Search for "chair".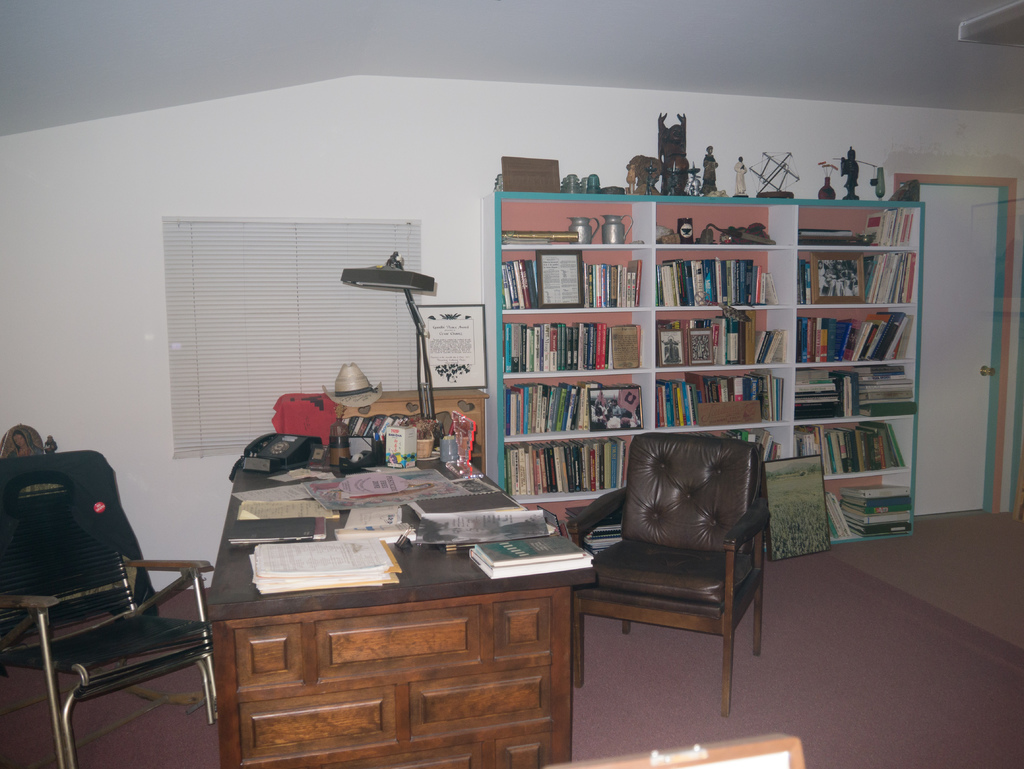
Found at detection(8, 454, 216, 763).
